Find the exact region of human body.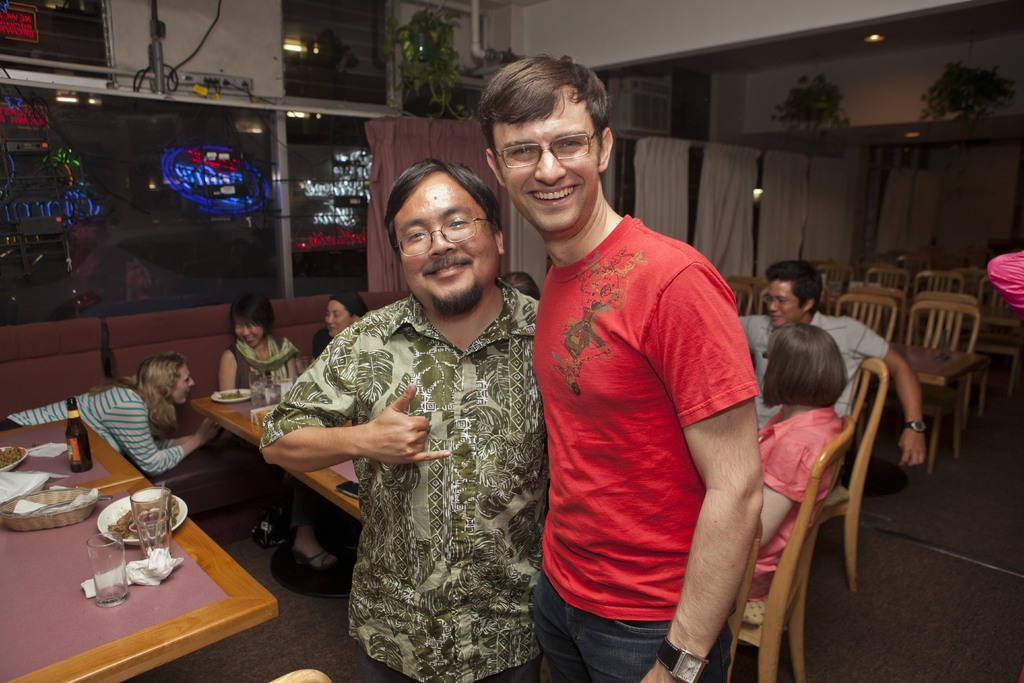
Exact region: region(0, 378, 212, 476).
